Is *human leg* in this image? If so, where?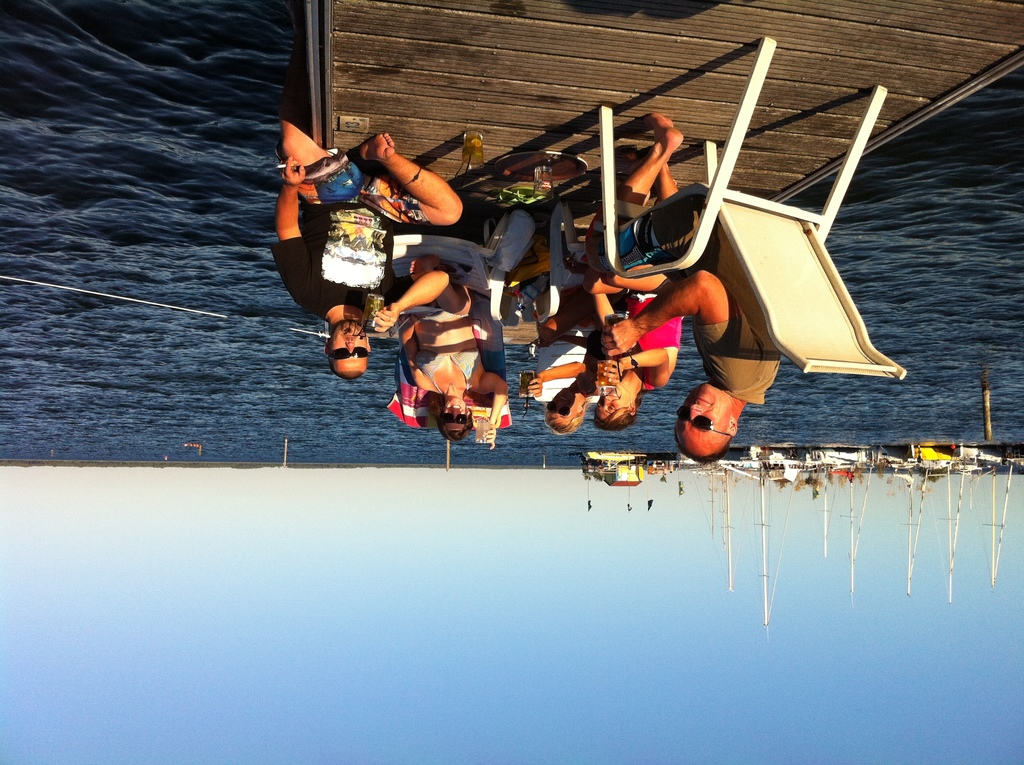
Yes, at detection(602, 99, 686, 235).
